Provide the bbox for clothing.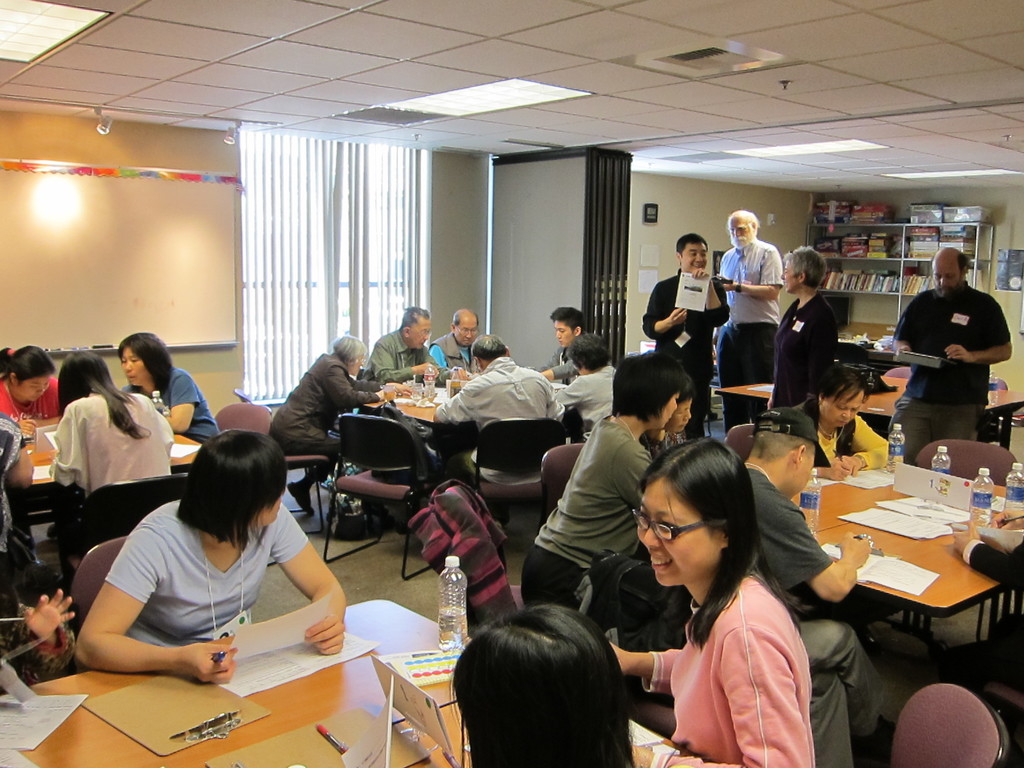
{"left": 430, "top": 326, "right": 475, "bottom": 385}.
